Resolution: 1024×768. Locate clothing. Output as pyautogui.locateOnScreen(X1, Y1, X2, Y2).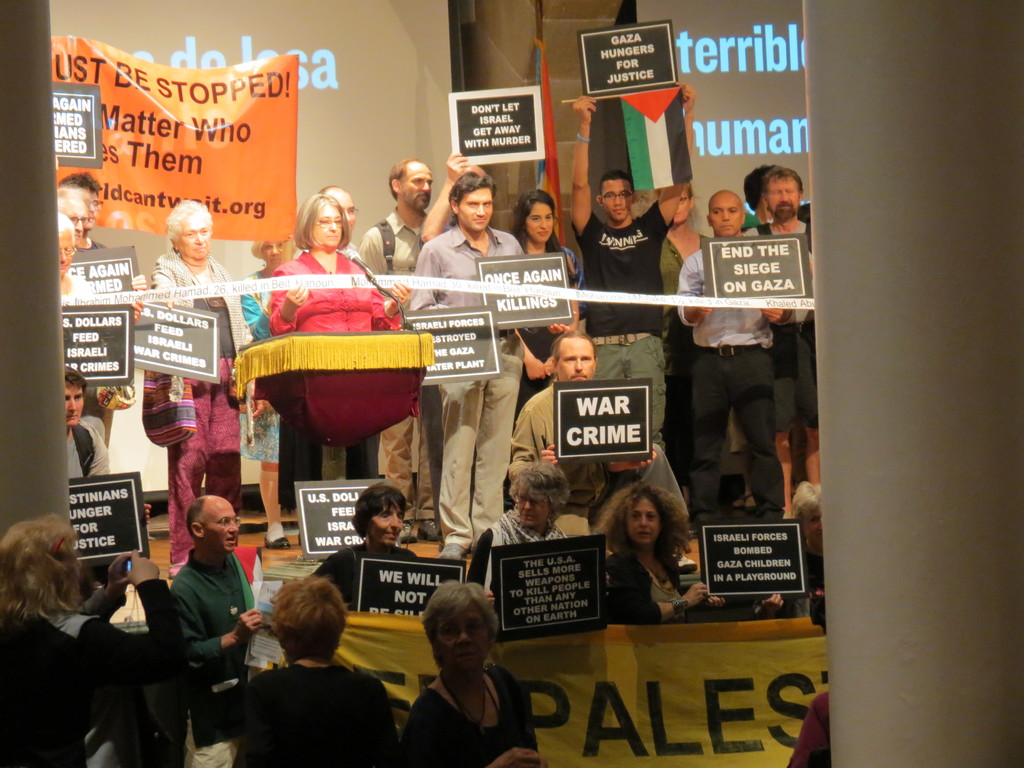
pyautogui.locateOnScreen(134, 513, 257, 733).
